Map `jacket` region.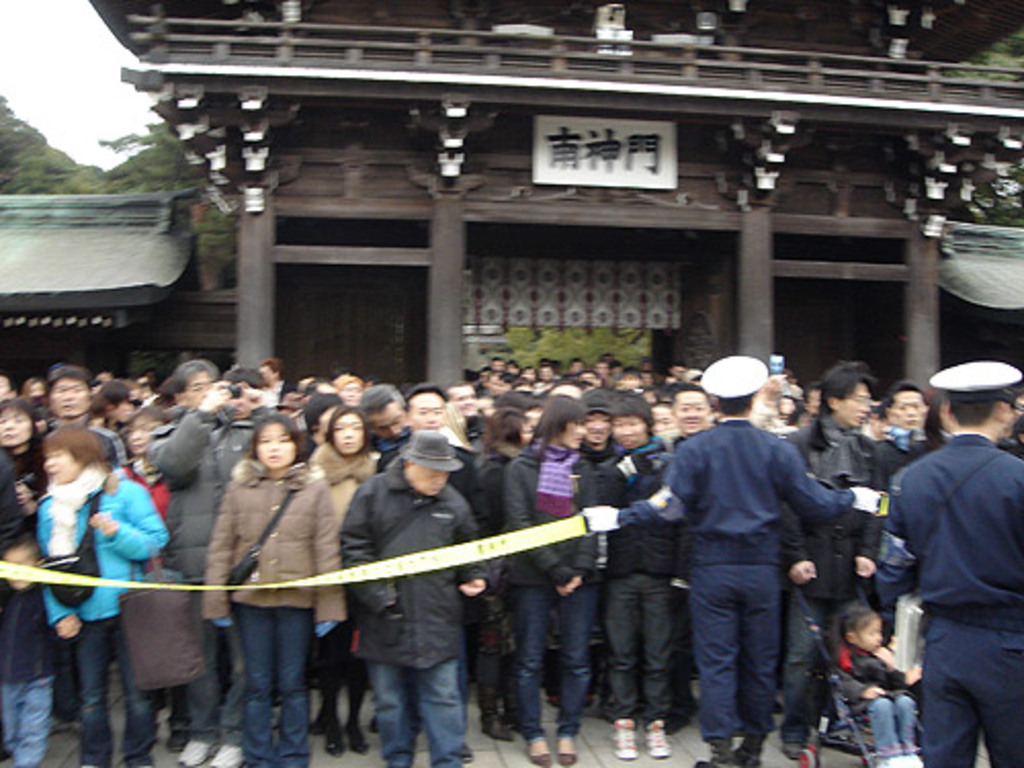
Mapped to 201 461 346 647.
